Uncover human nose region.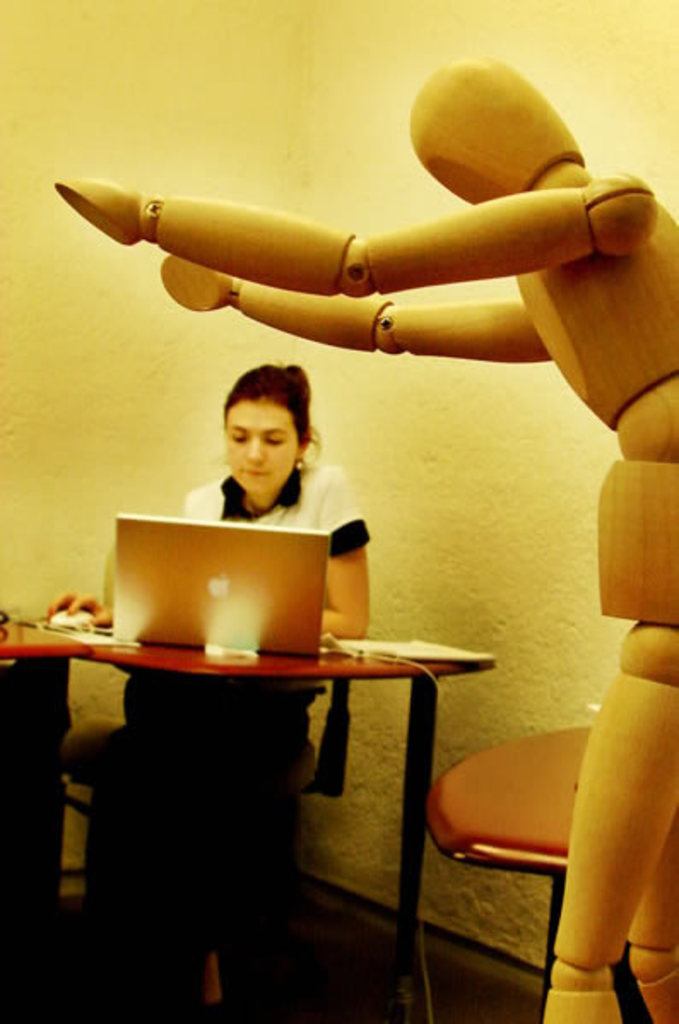
Uncovered: [x1=246, y1=439, x2=262, y2=463].
